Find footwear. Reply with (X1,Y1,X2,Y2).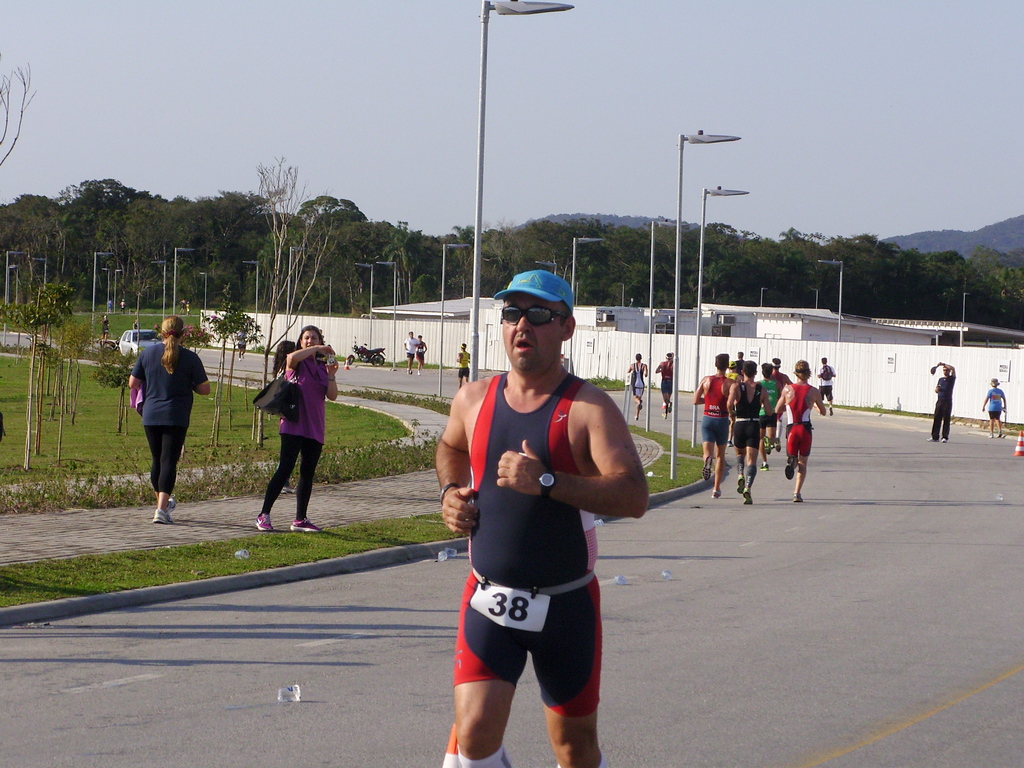
(765,437,771,454).
